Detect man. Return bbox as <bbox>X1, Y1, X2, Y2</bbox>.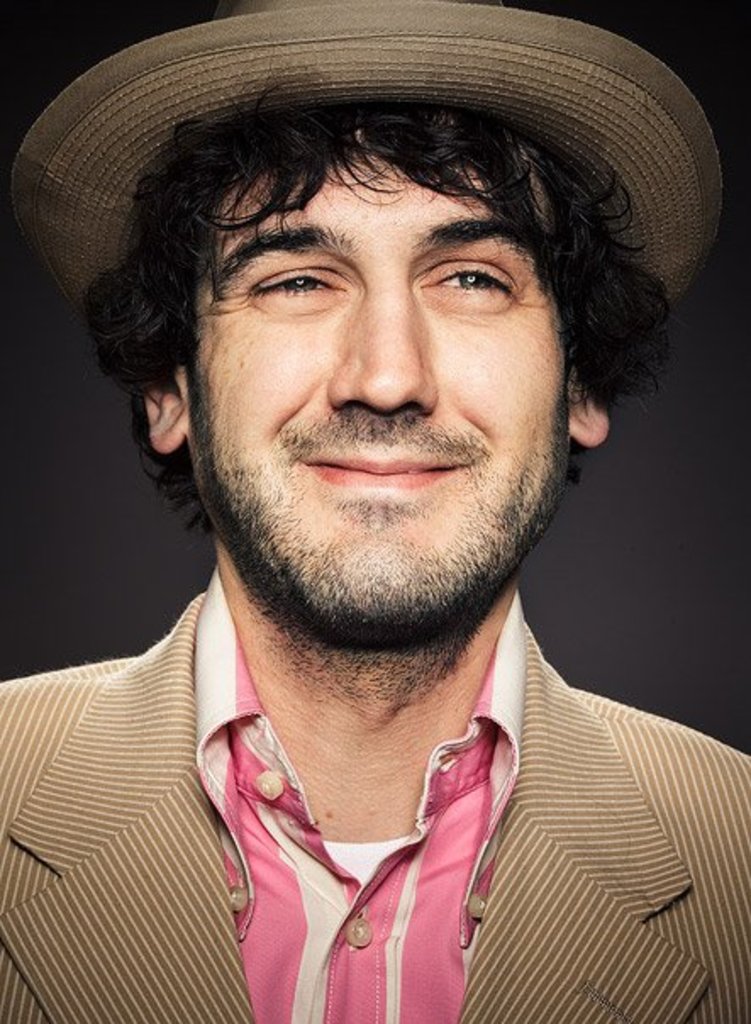
<bbox>0, 41, 750, 1000</bbox>.
